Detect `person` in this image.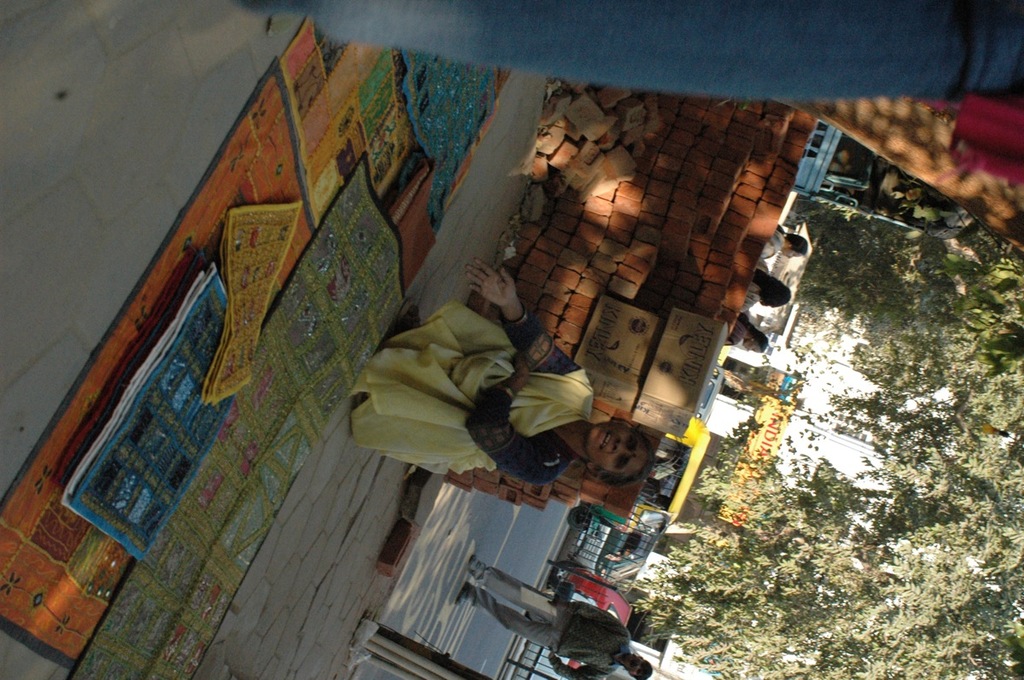
Detection: pyautogui.locateOnScreen(758, 223, 811, 258).
